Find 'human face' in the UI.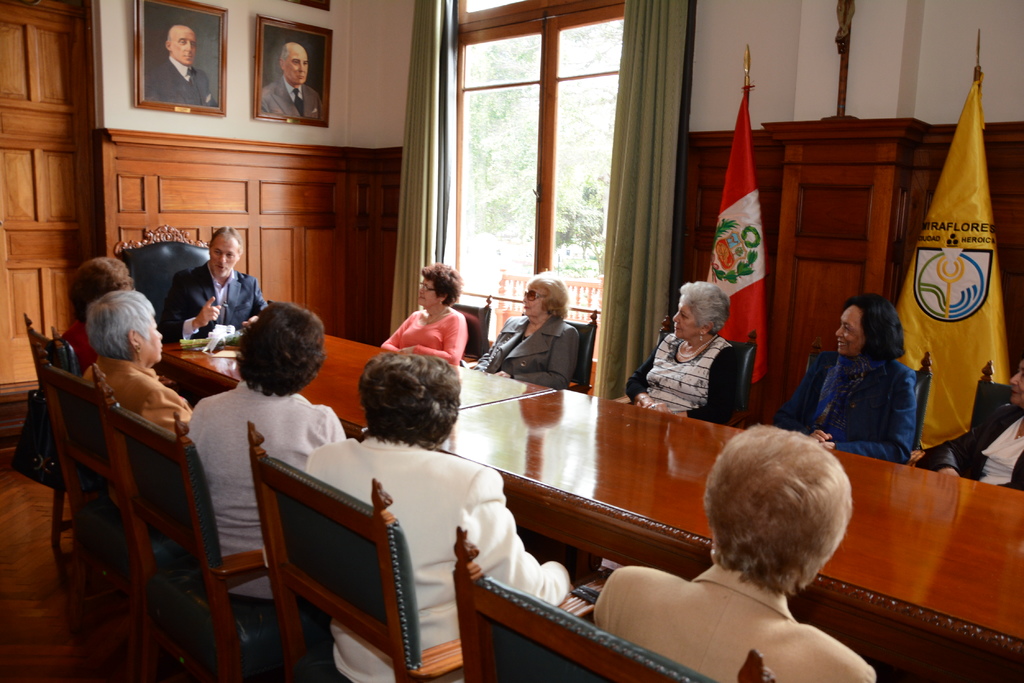
UI element at [143,318,163,361].
